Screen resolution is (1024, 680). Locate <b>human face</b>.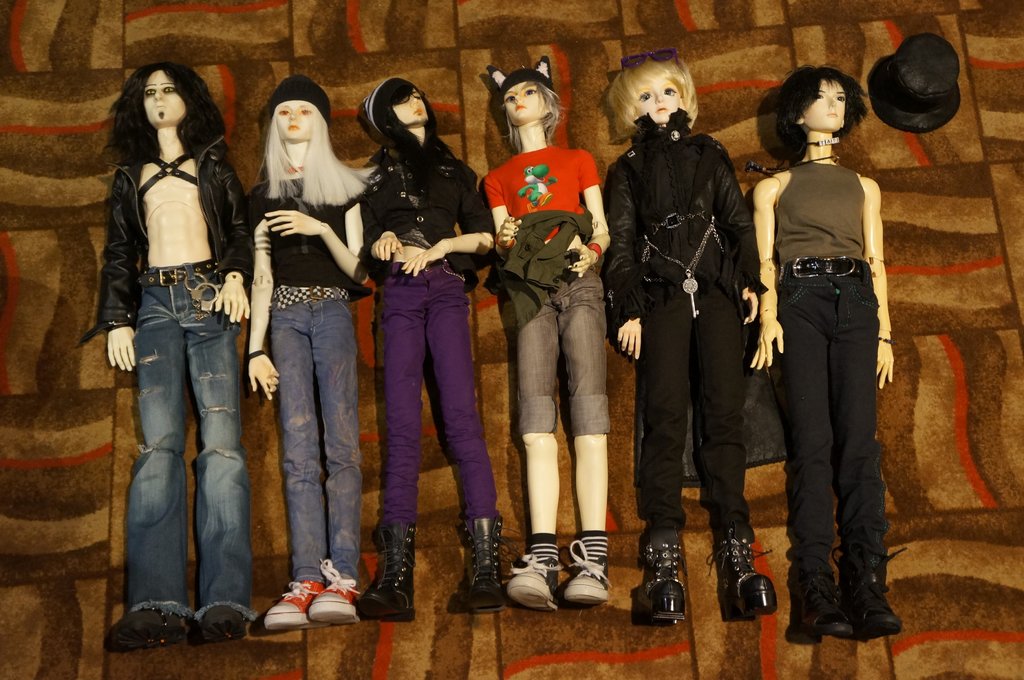
(394,89,428,122).
